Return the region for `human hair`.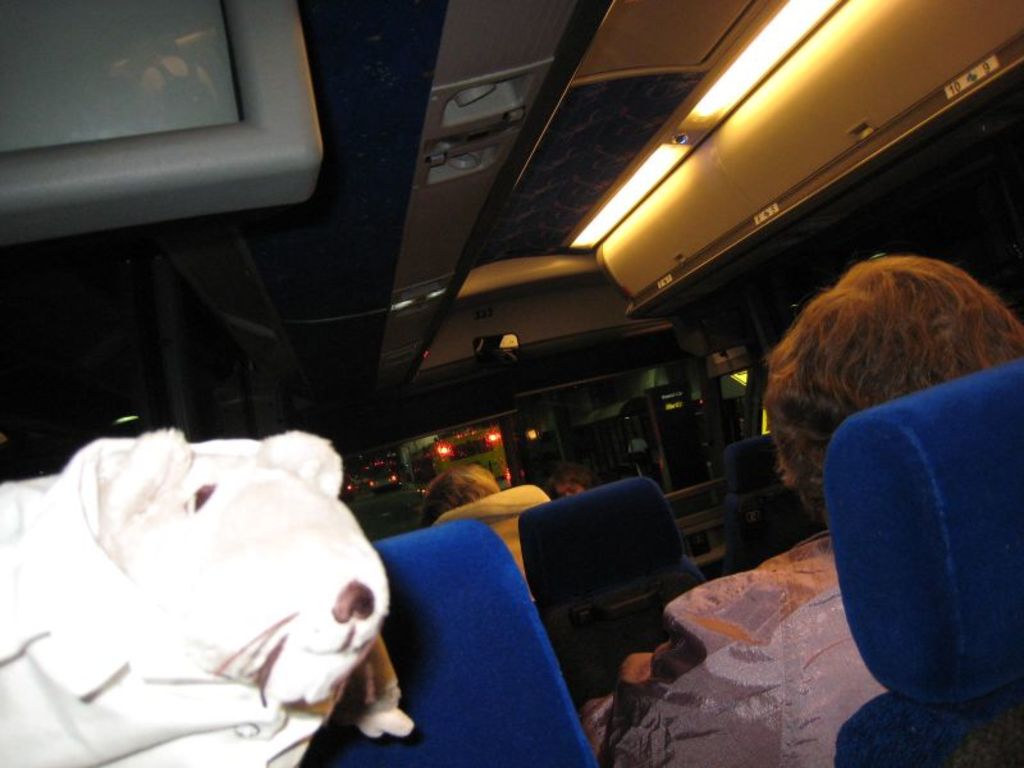
{"x1": 759, "y1": 244, "x2": 996, "y2": 456}.
